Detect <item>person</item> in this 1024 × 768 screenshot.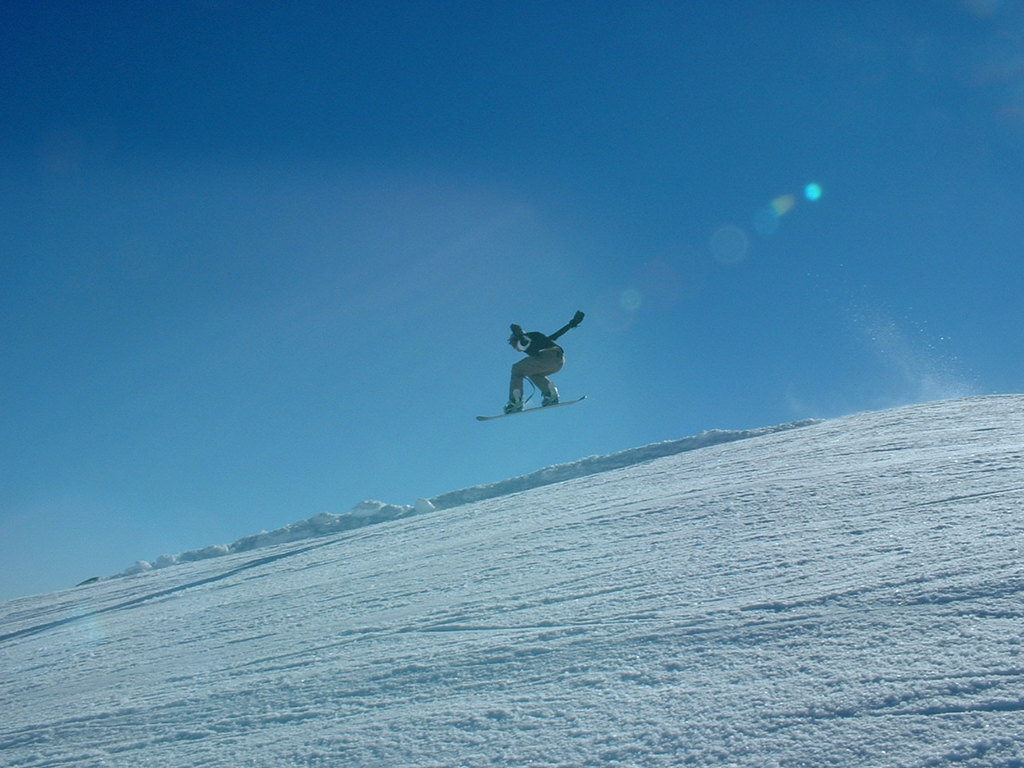
Detection: 501 318 583 414.
